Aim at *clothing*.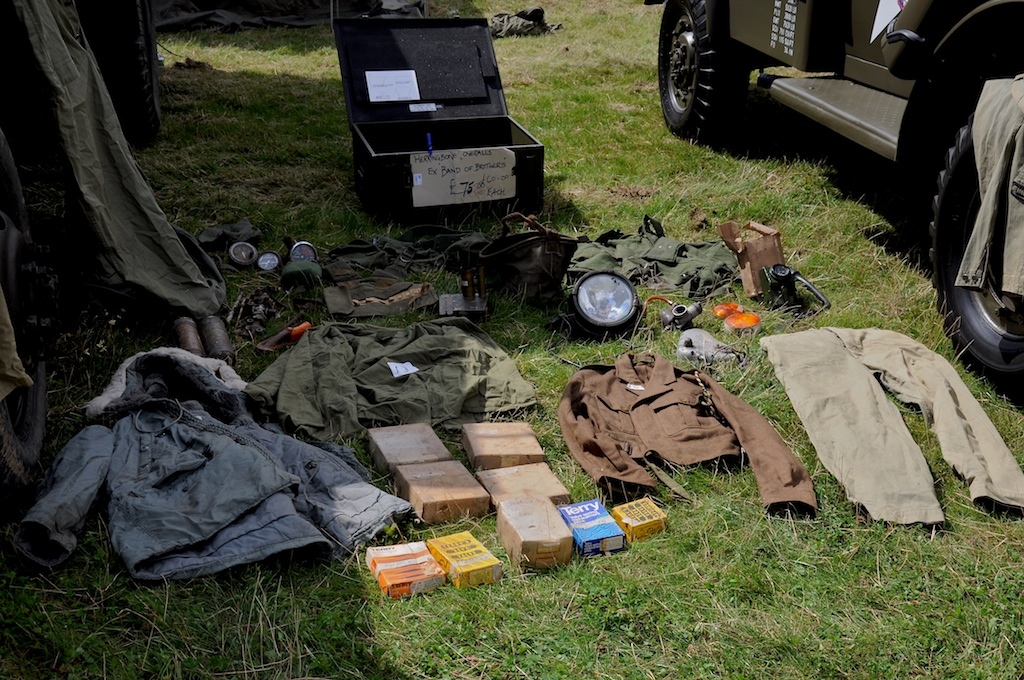
Aimed at (left=254, top=310, right=525, bottom=436).
